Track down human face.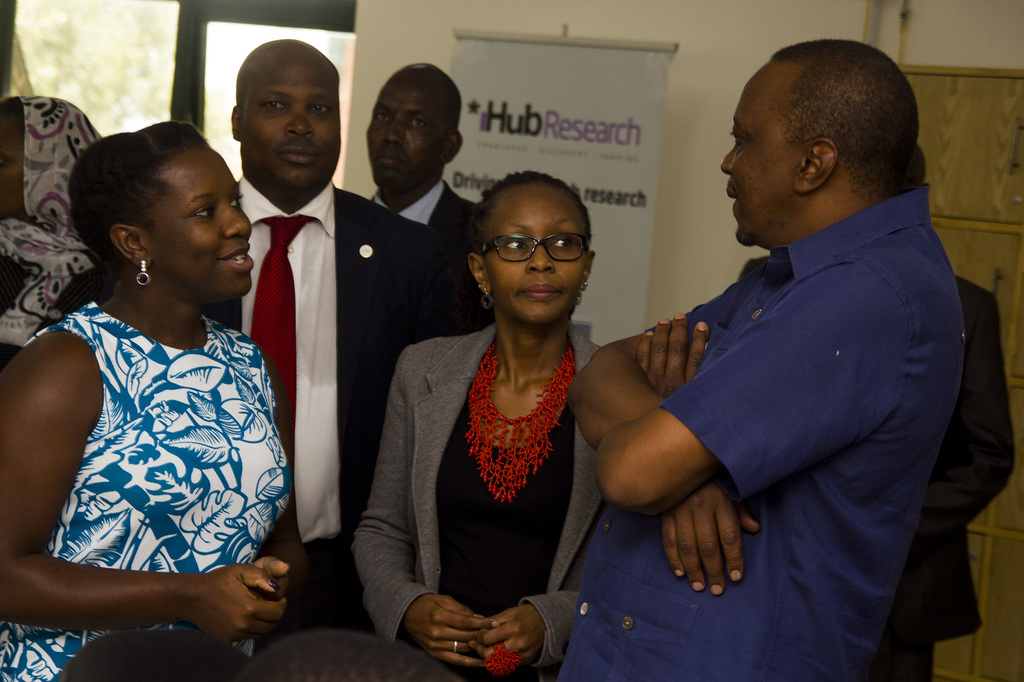
Tracked to [x1=362, y1=73, x2=446, y2=188].
